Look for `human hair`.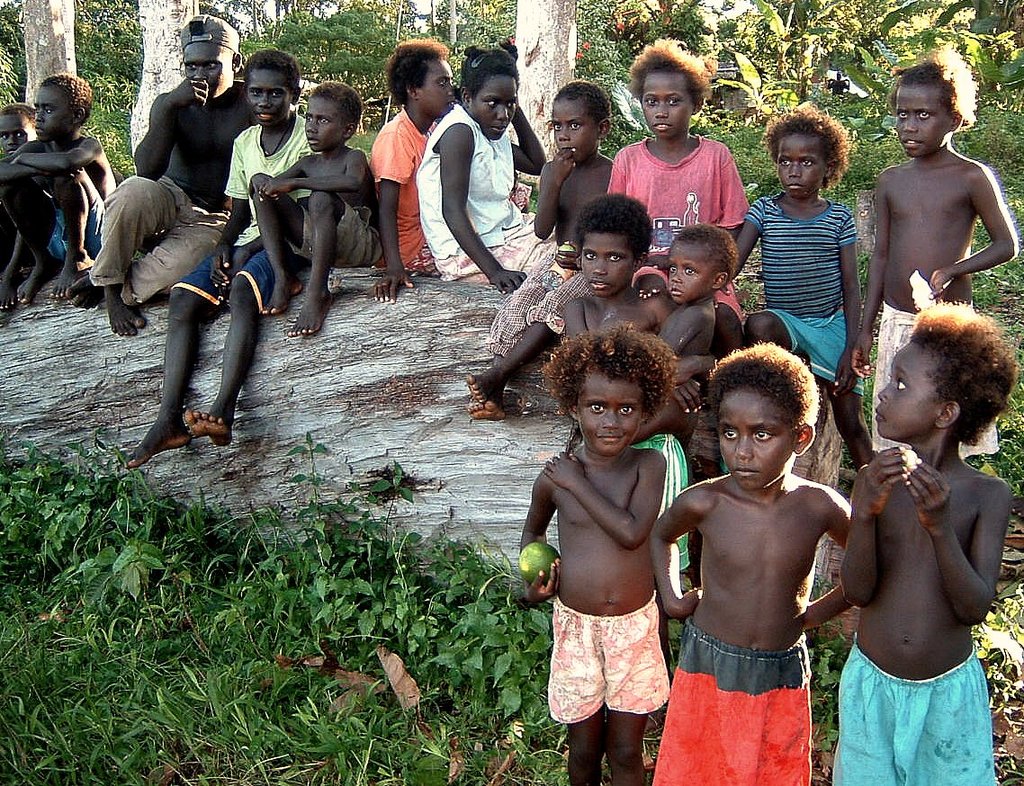
Found: [555,80,607,133].
